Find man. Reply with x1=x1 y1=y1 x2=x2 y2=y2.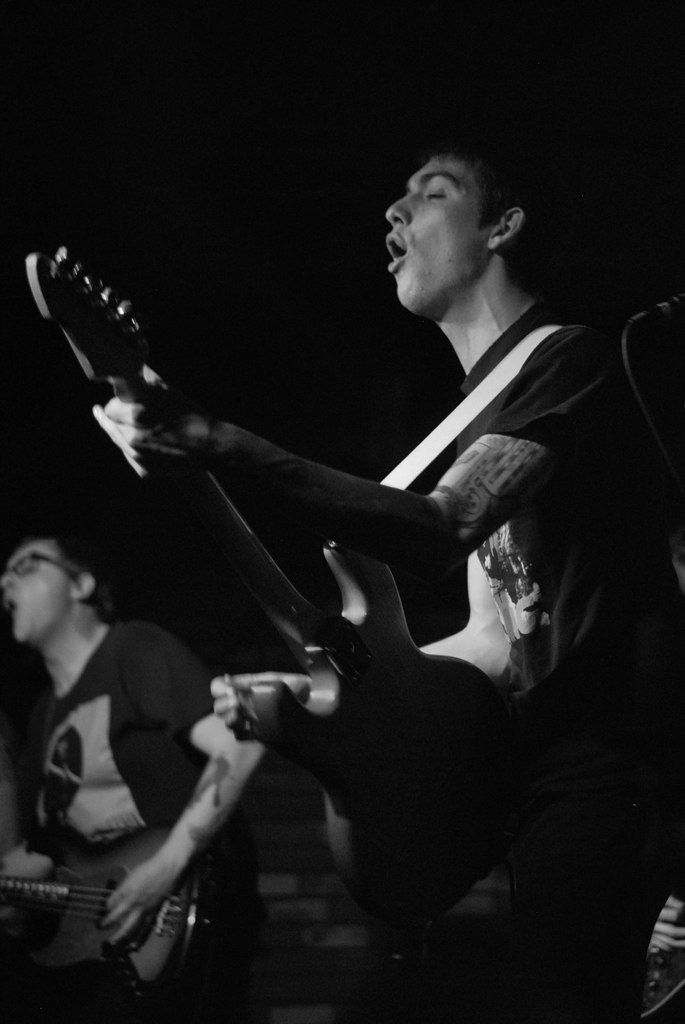
x1=0 y1=529 x2=265 y2=1023.
